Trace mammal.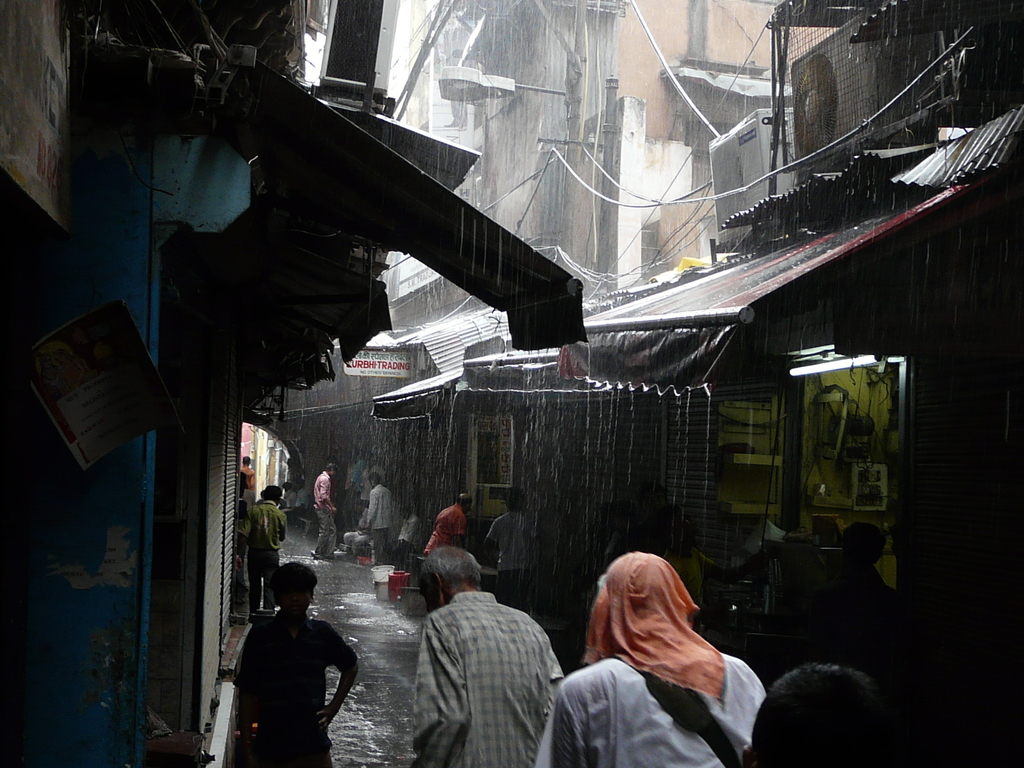
Traced to rect(435, 492, 465, 609).
